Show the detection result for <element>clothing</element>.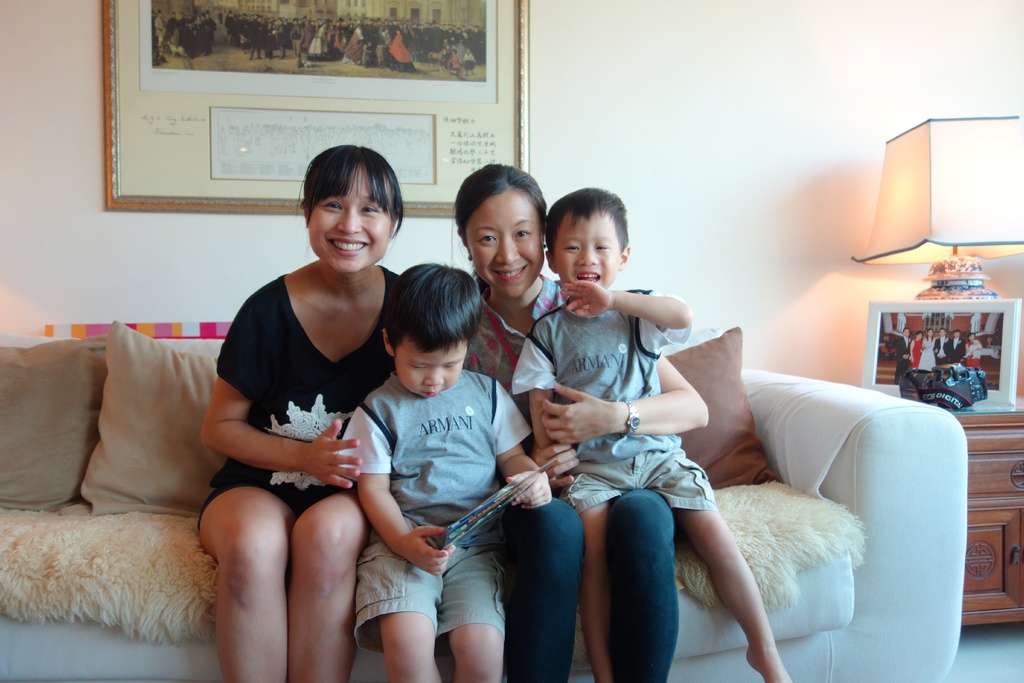
Rect(187, 263, 407, 532).
